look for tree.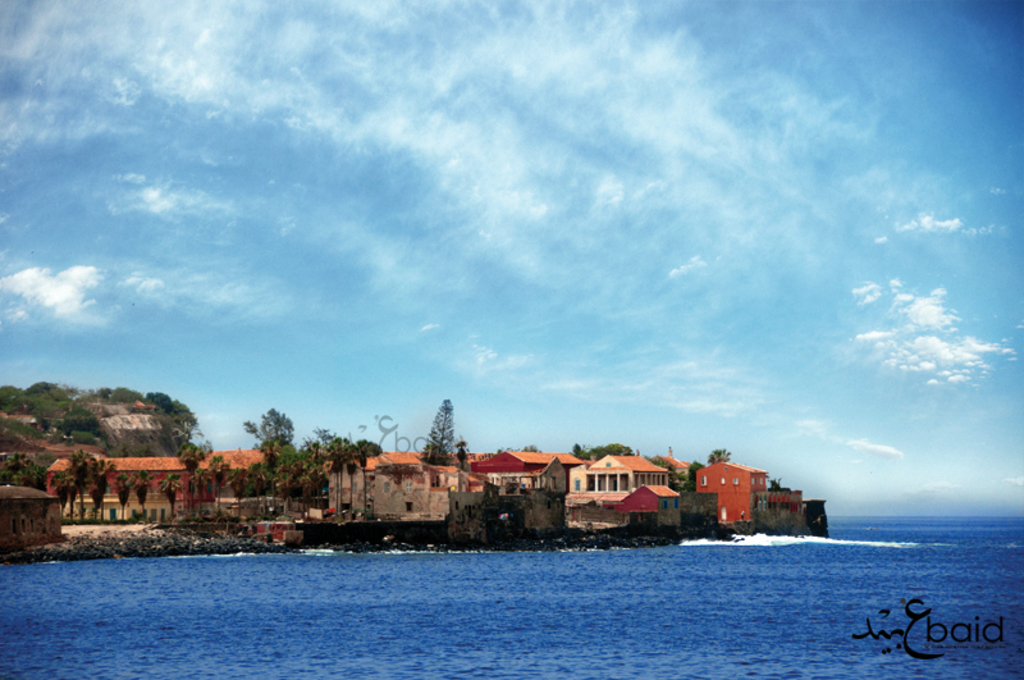
Found: BBox(704, 443, 739, 465).
